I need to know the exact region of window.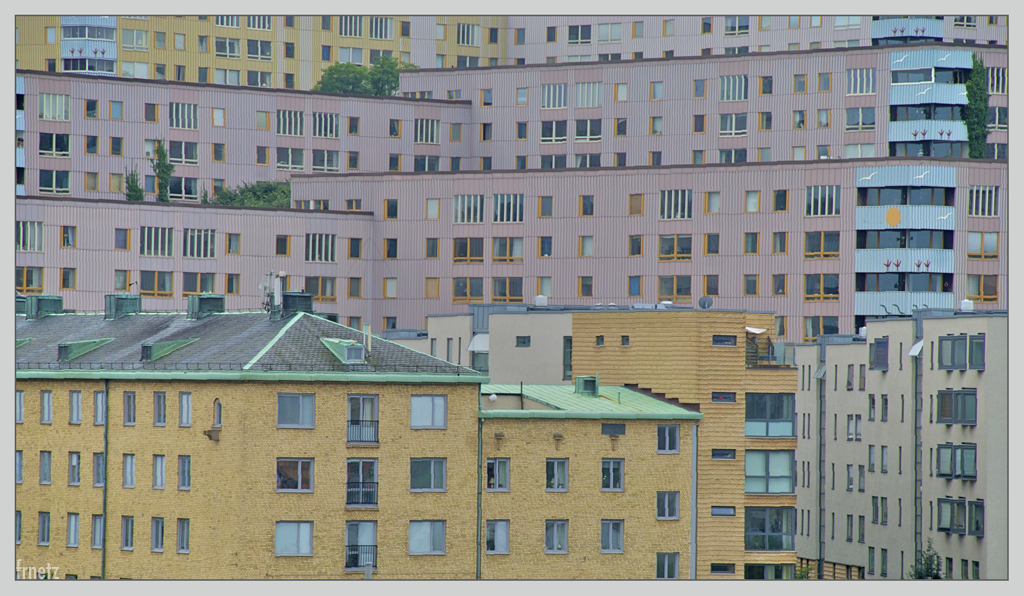
Region: (139,226,171,258).
